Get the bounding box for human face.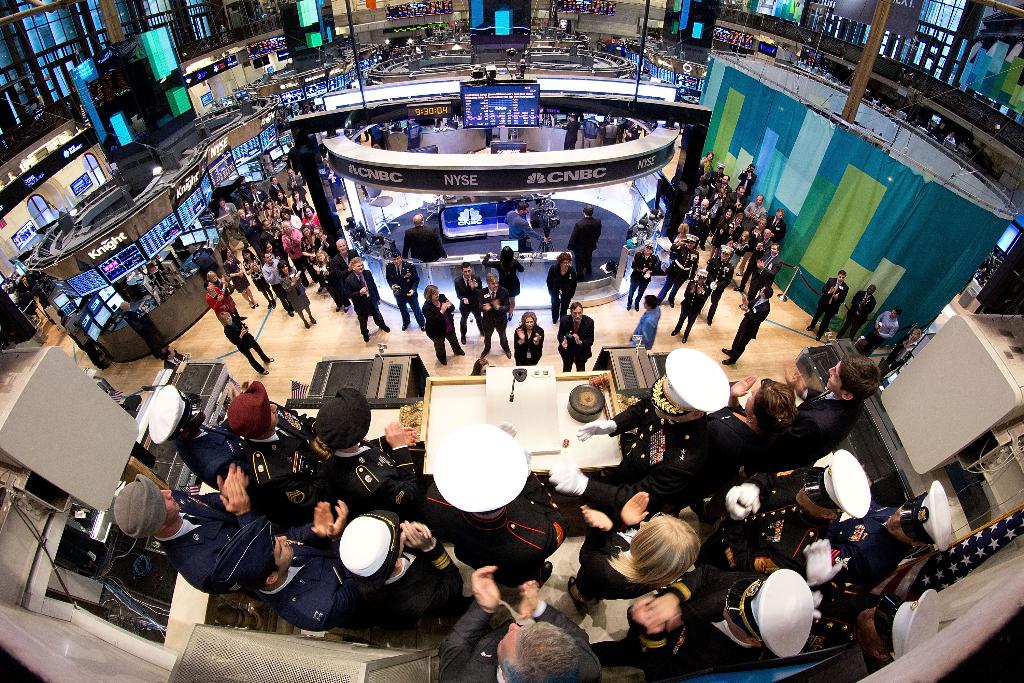
[x1=496, y1=624, x2=525, y2=671].
